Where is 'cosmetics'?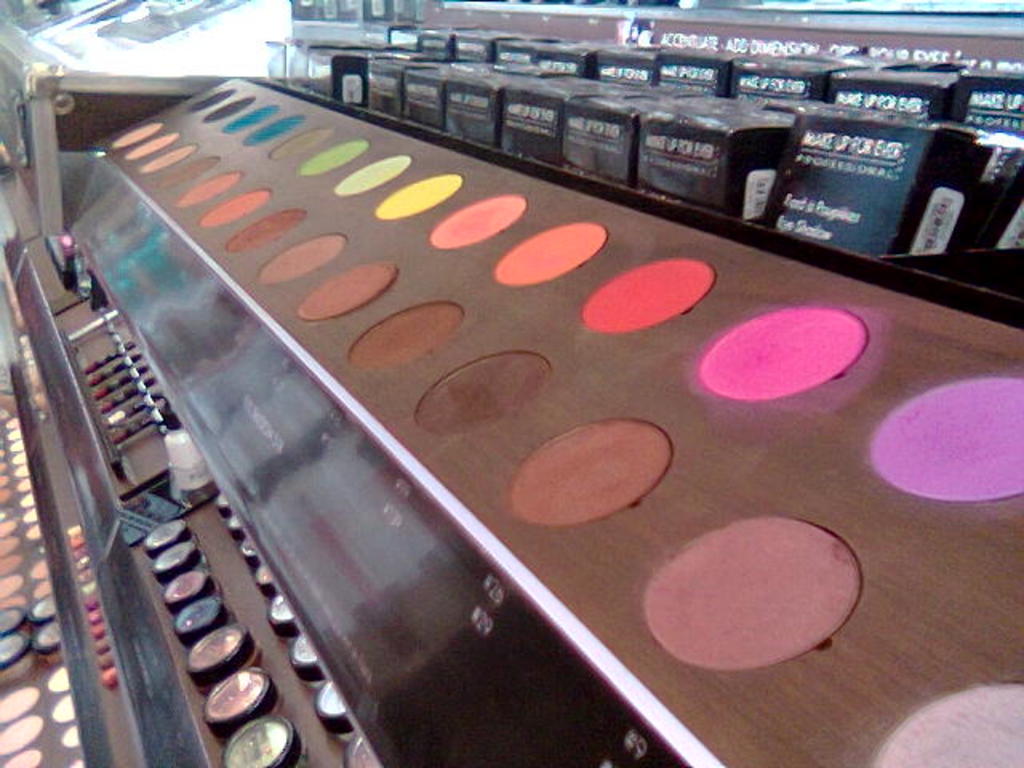
detection(141, 517, 195, 560).
